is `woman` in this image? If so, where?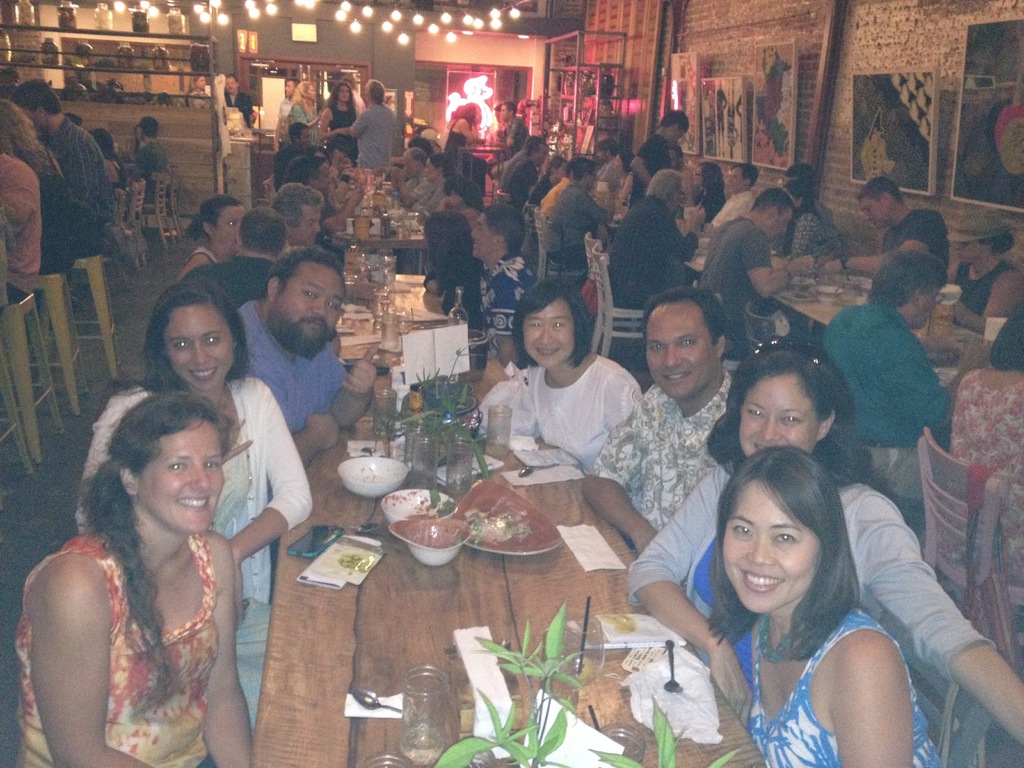
Yes, at crop(76, 281, 317, 739).
